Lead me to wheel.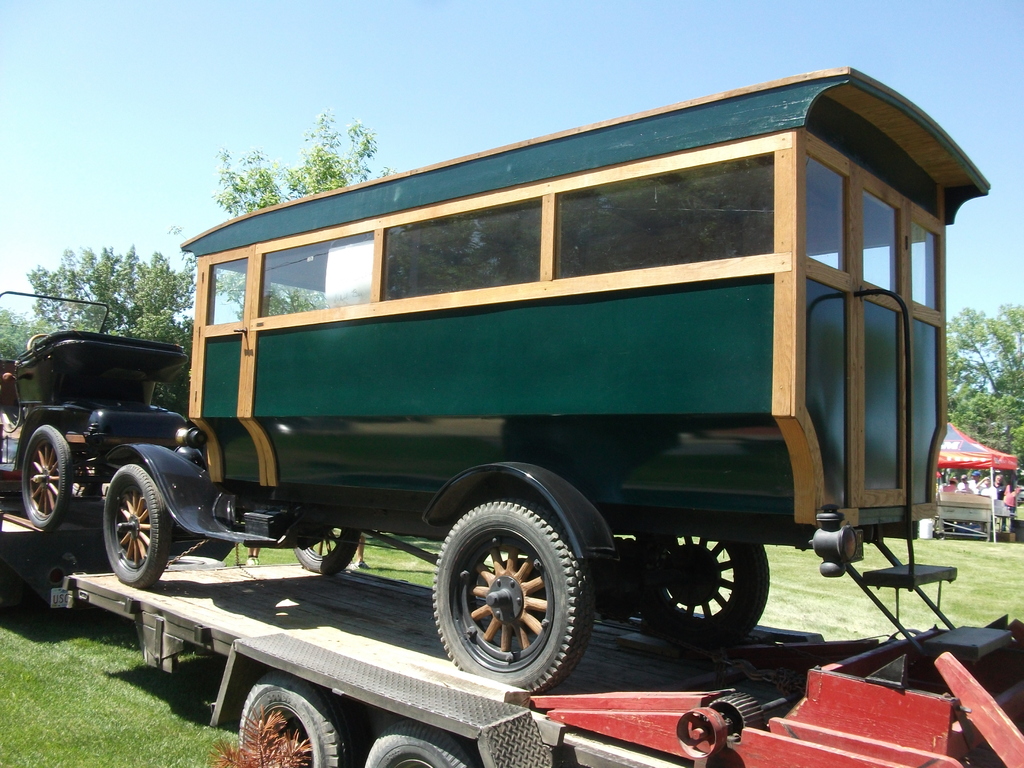
Lead to BBox(19, 425, 72, 531).
